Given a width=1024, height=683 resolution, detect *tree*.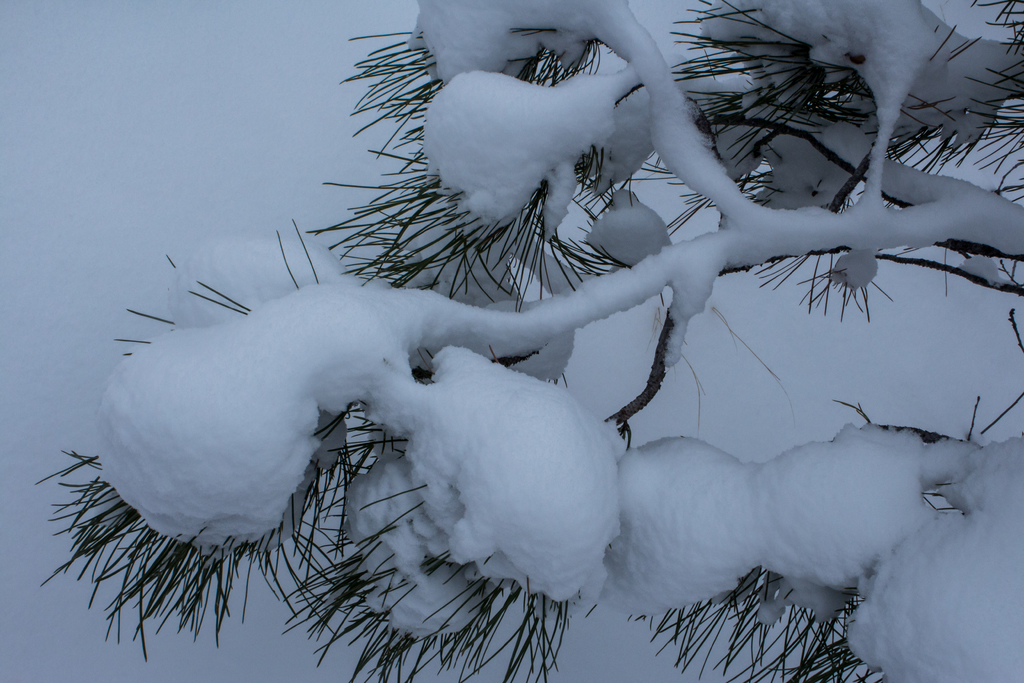
<box>23,0,1021,673</box>.
